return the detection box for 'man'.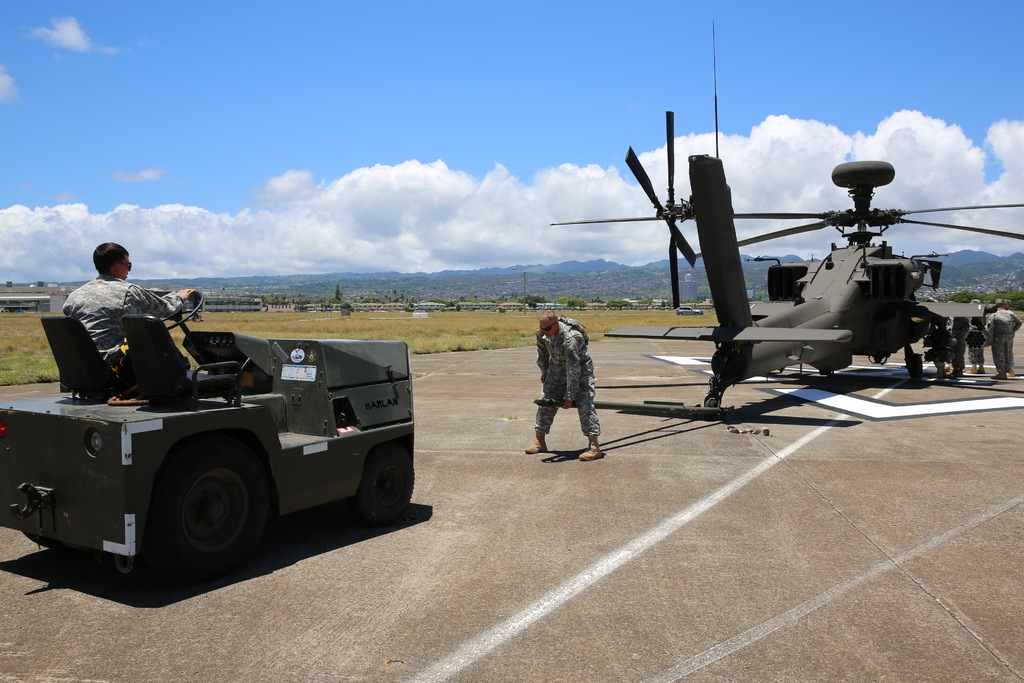
[967, 302, 988, 374].
